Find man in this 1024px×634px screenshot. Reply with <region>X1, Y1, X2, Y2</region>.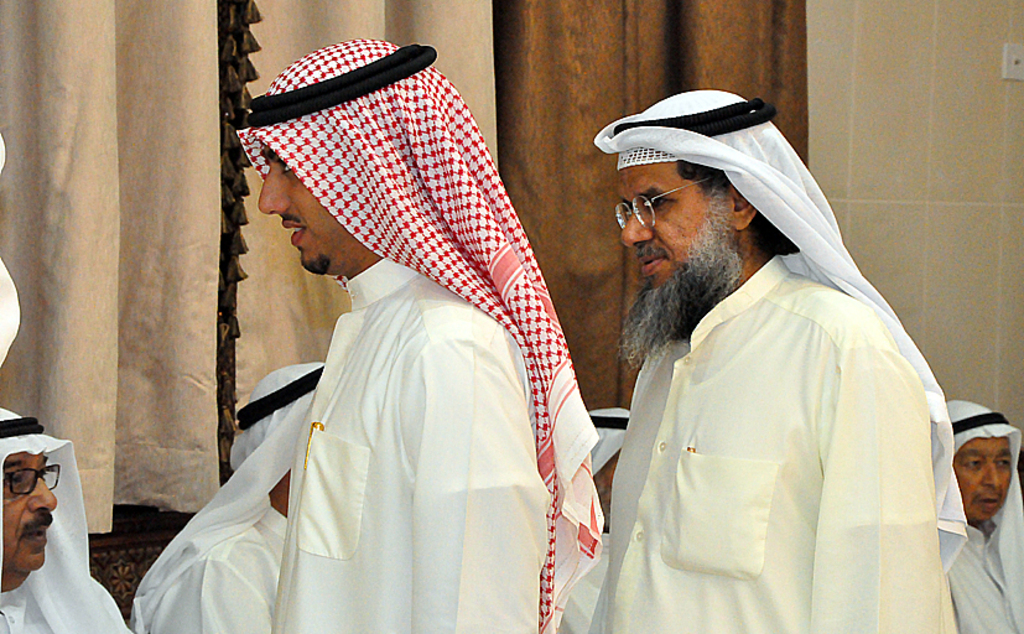
<region>944, 399, 1023, 633</region>.
